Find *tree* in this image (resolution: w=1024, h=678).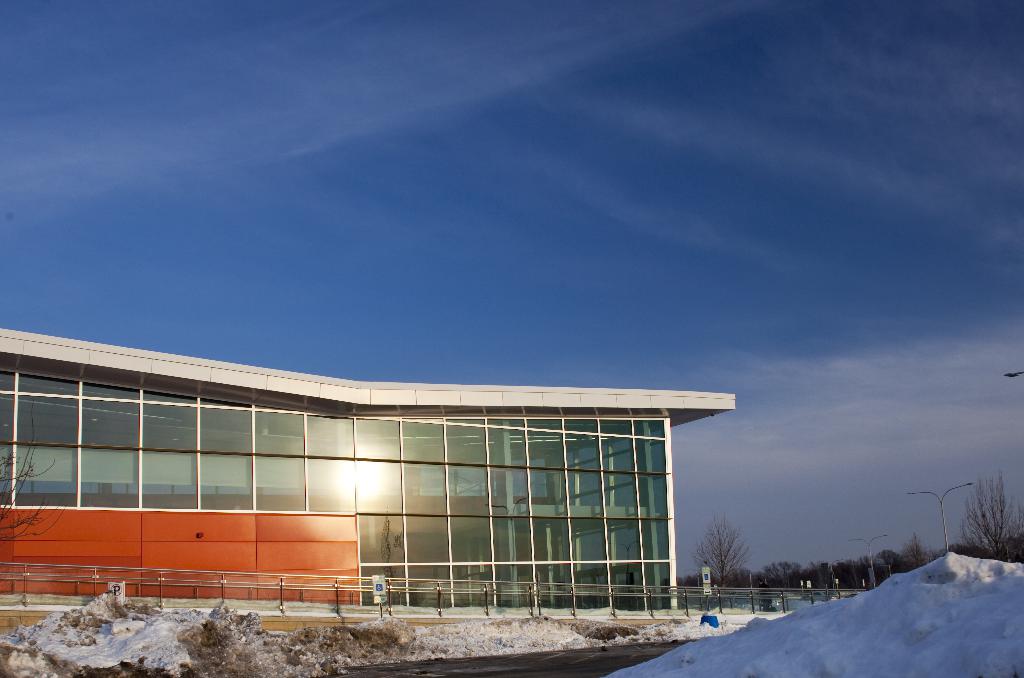
[0, 407, 61, 554].
